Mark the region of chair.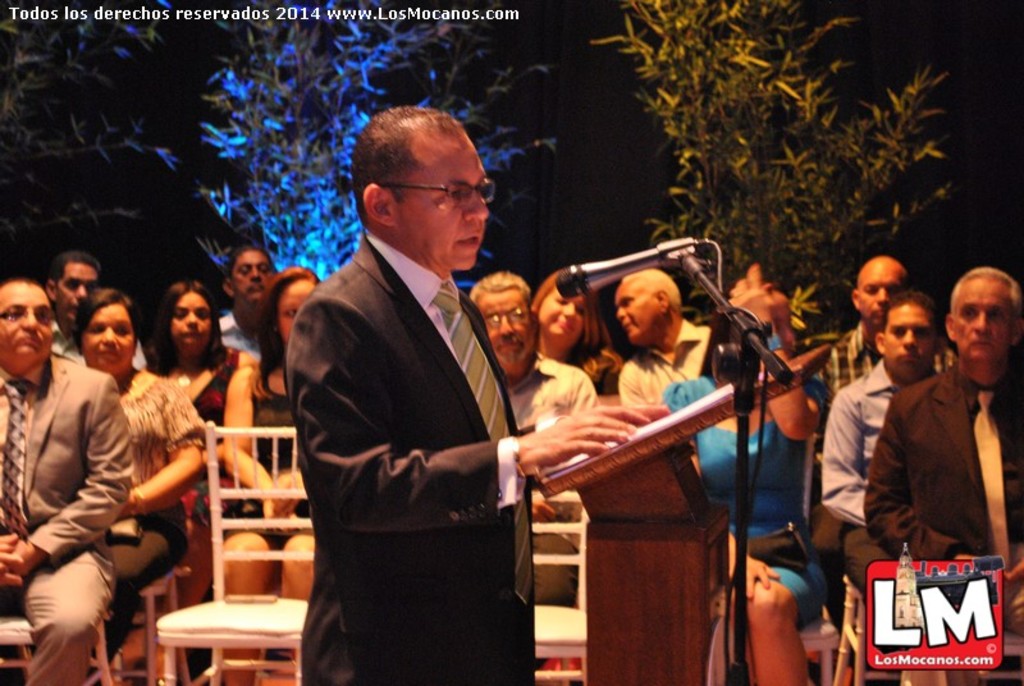
Region: [509, 435, 628, 683].
